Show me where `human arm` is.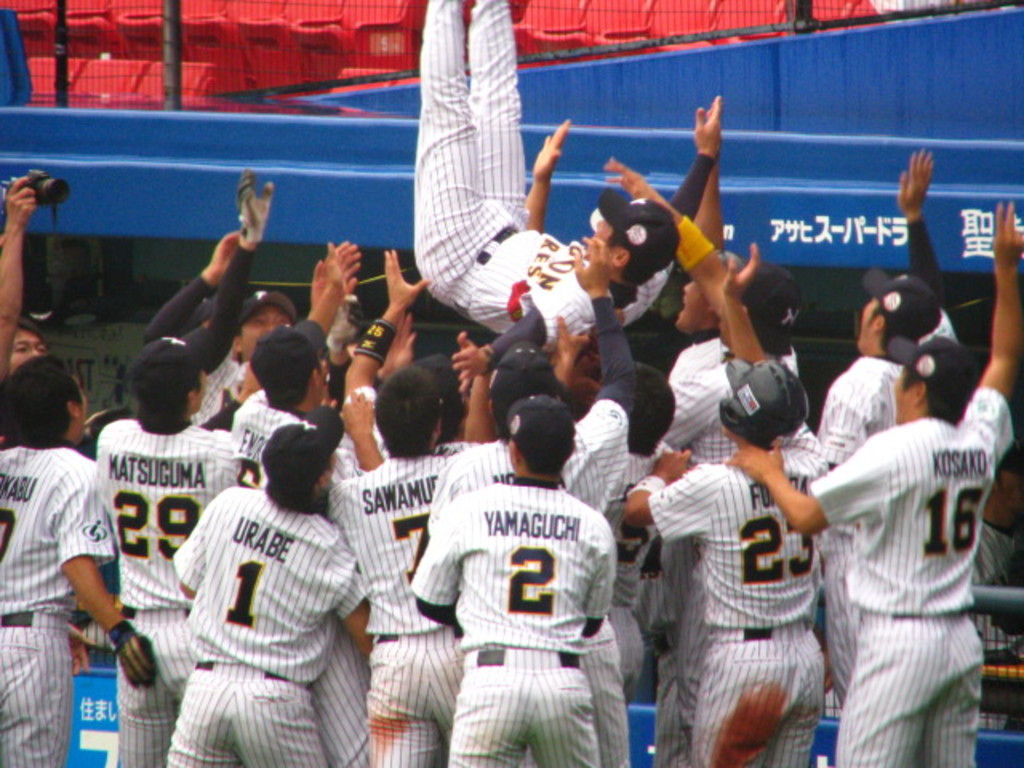
`human arm` is at [53, 462, 155, 690].
